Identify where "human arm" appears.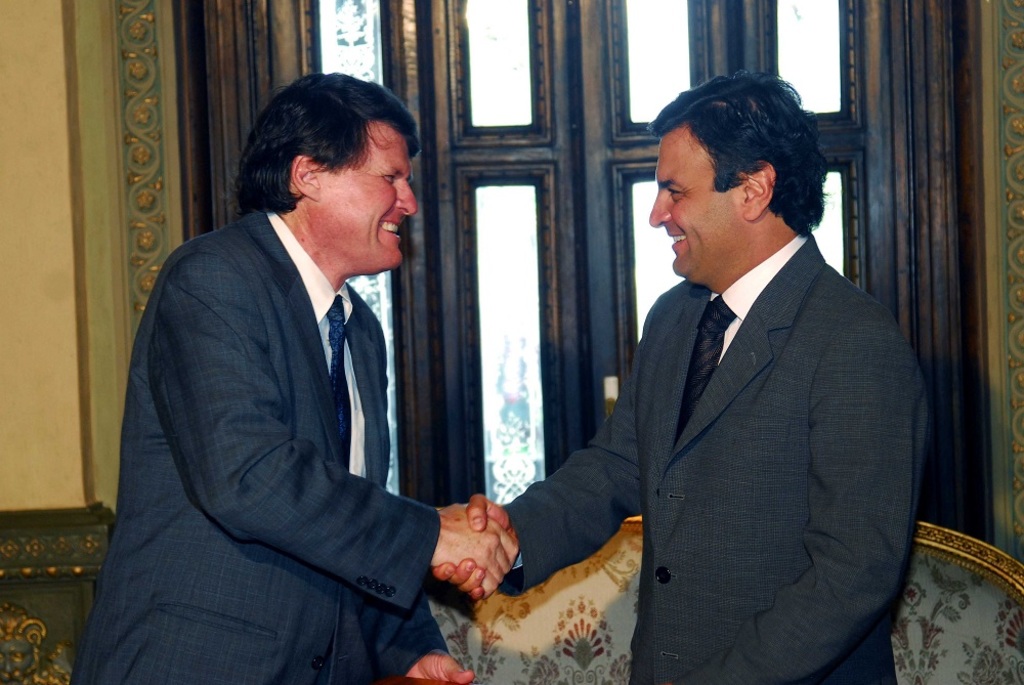
Appears at box=[673, 301, 932, 684].
